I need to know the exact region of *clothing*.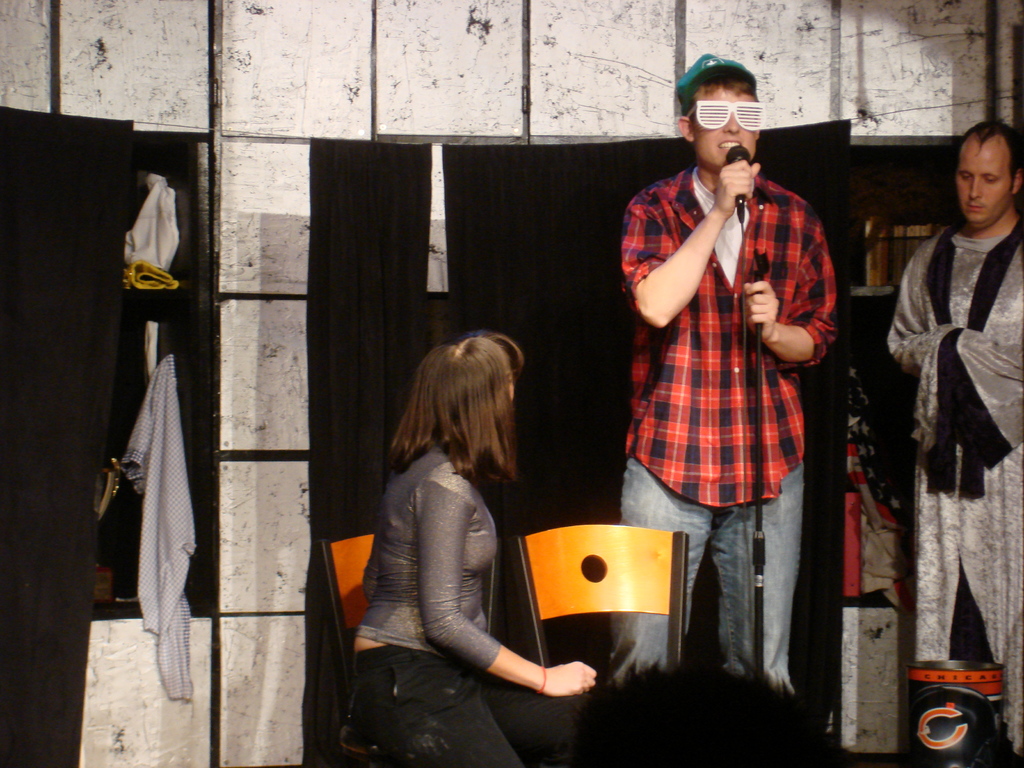
Region: l=117, t=354, r=200, b=689.
